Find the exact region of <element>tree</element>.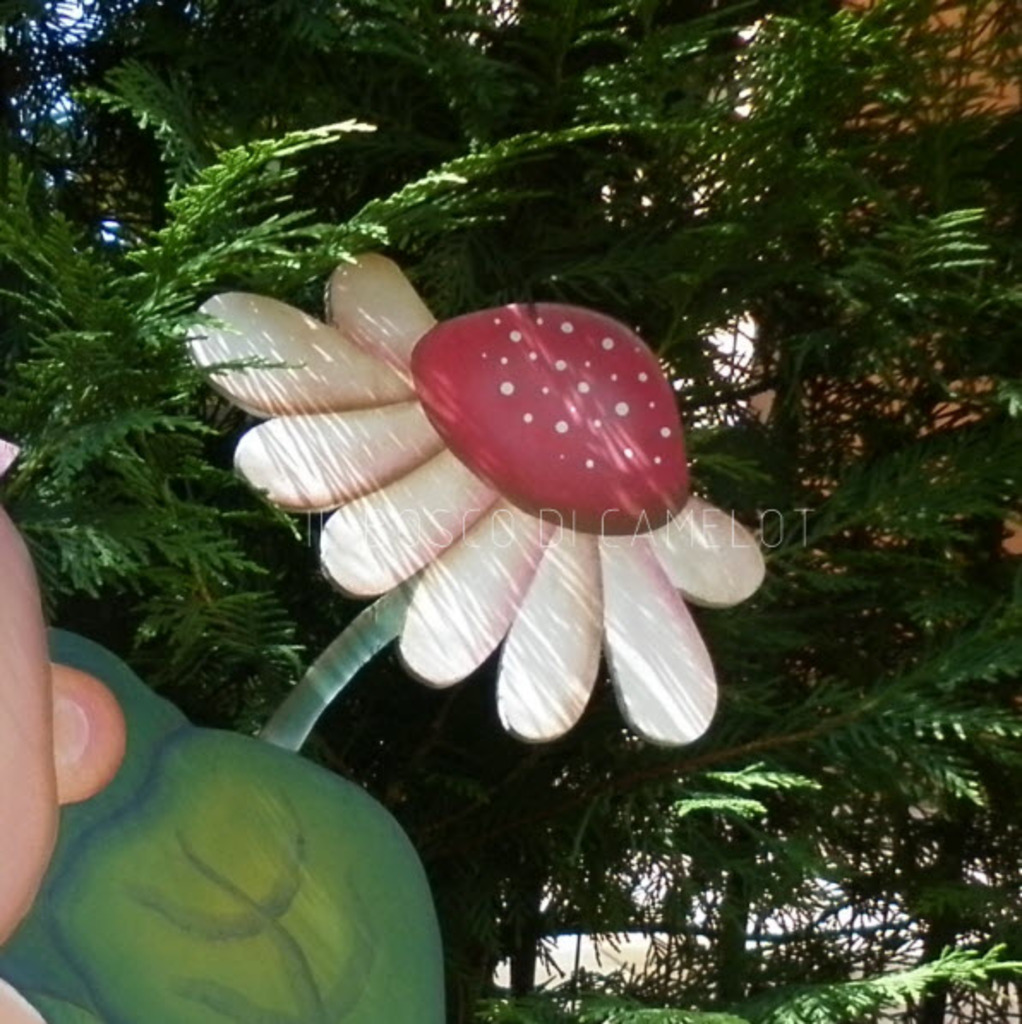
Exact region: detection(0, 0, 1020, 1022).
